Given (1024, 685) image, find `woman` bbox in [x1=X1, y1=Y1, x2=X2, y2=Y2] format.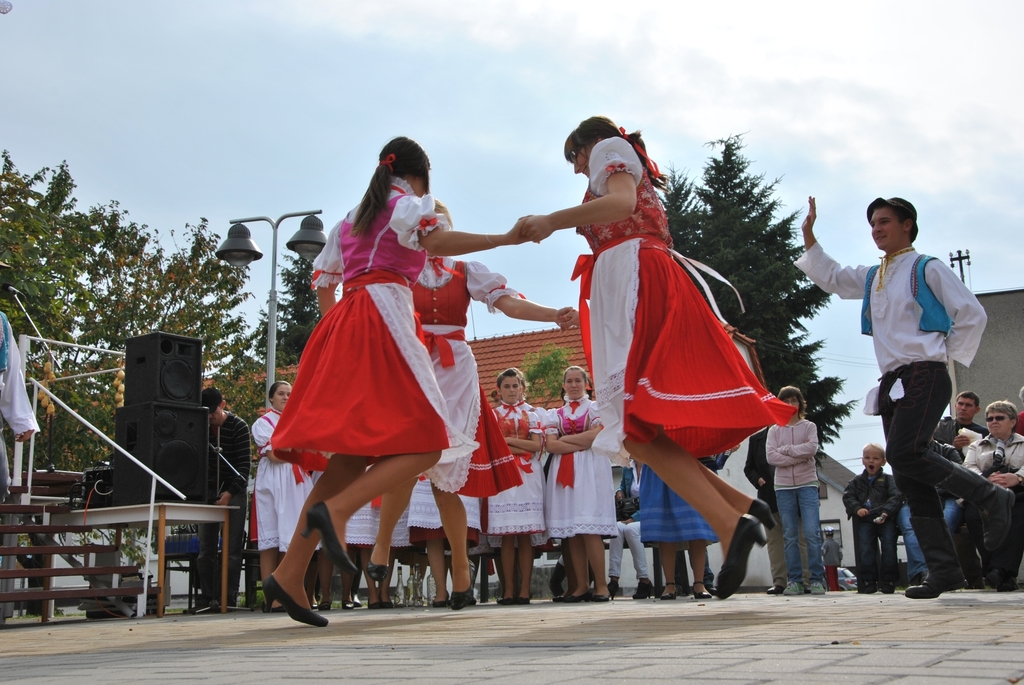
[x1=479, y1=359, x2=557, y2=606].
